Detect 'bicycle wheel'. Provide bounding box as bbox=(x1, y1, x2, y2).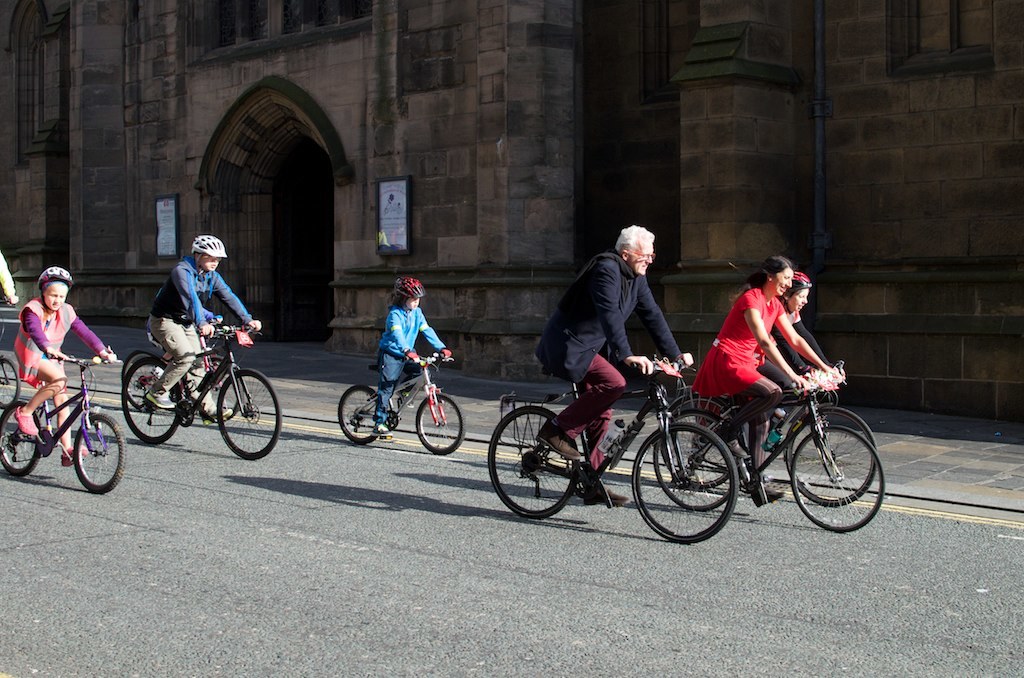
bbox=(119, 355, 183, 449).
